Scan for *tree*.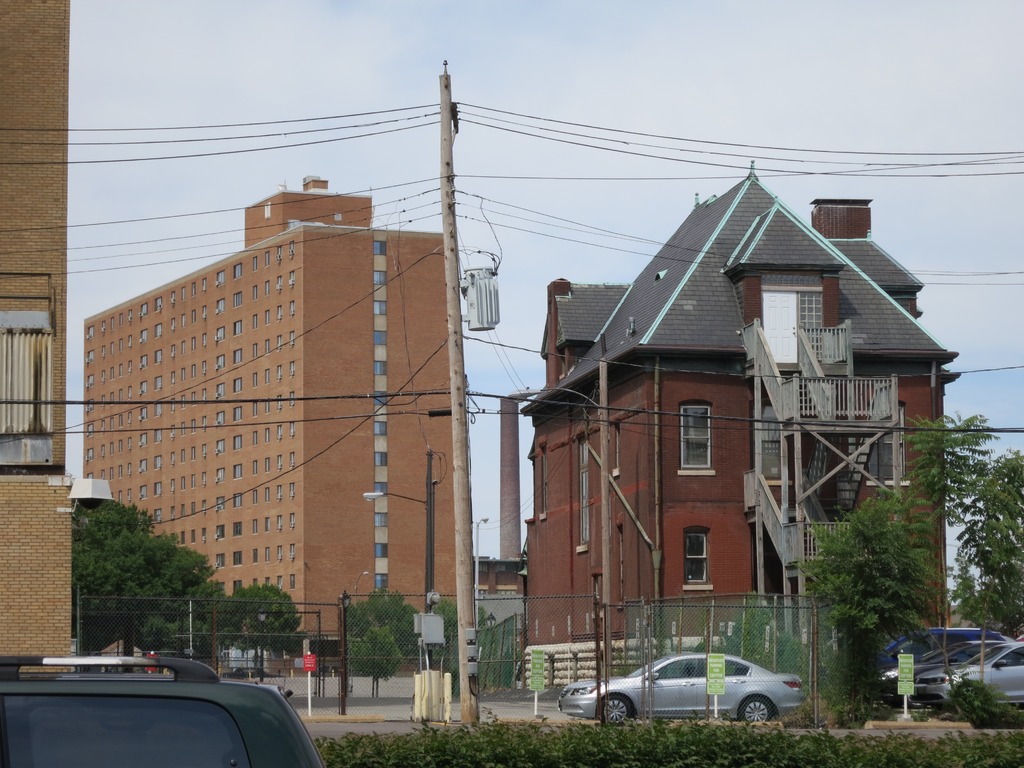
Scan result: (x1=806, y1=454, x2=955, y2=706).
